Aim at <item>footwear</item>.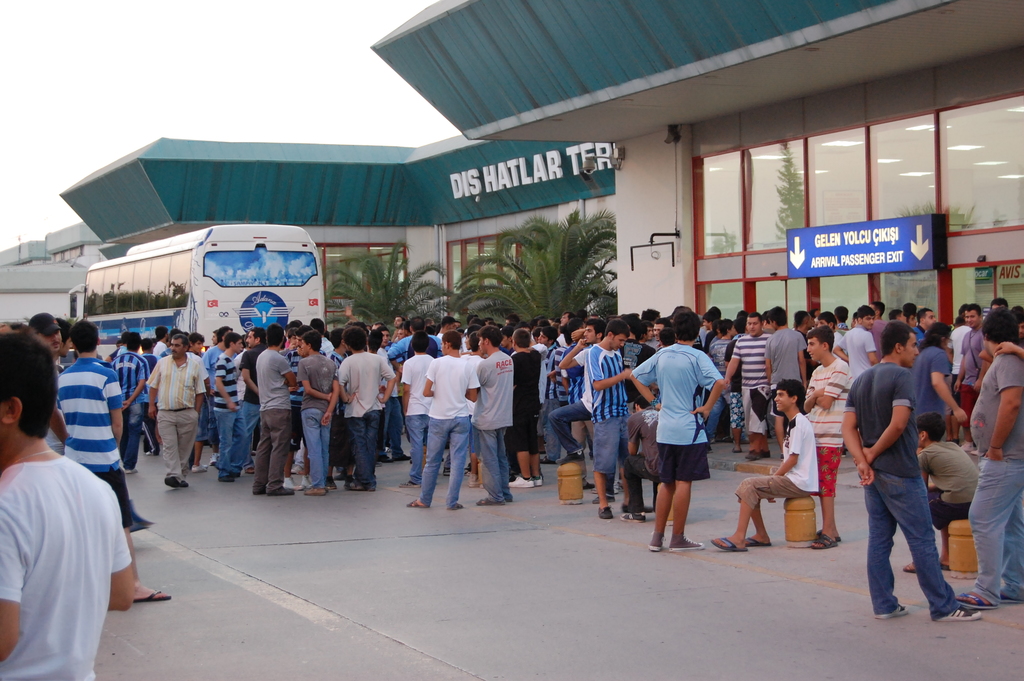
Aimed at bbox=[250, 485, 263, 494].
